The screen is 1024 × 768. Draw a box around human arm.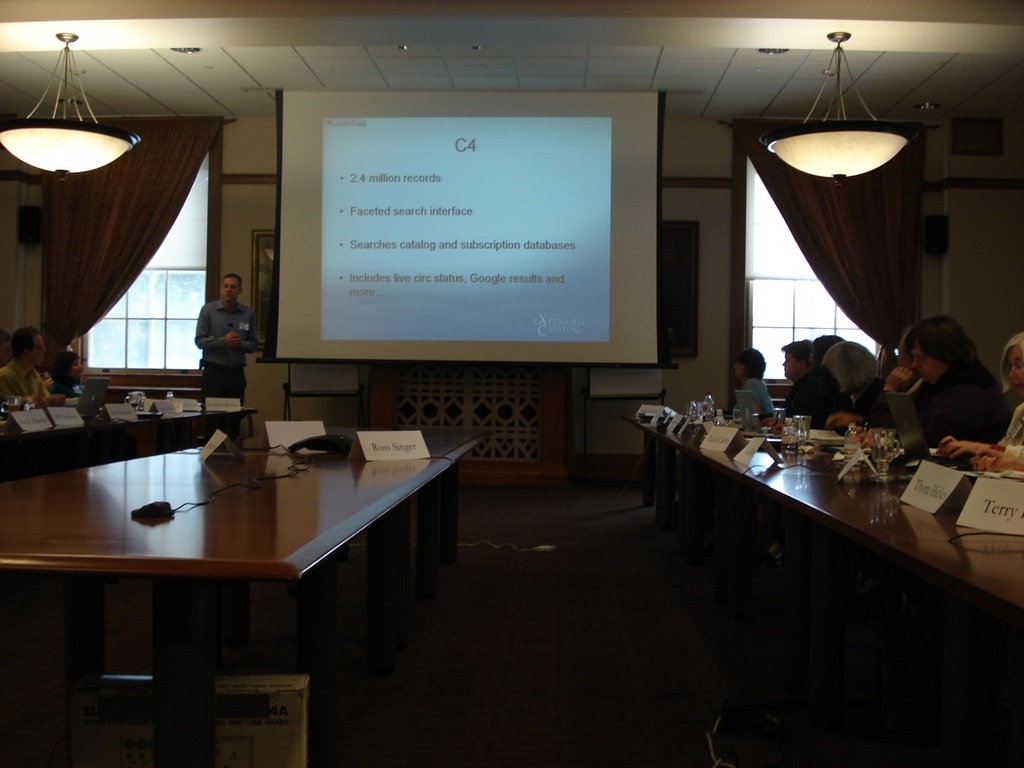
{"left": 9, "top": 382, "right": 70, "bottom": 405}.
